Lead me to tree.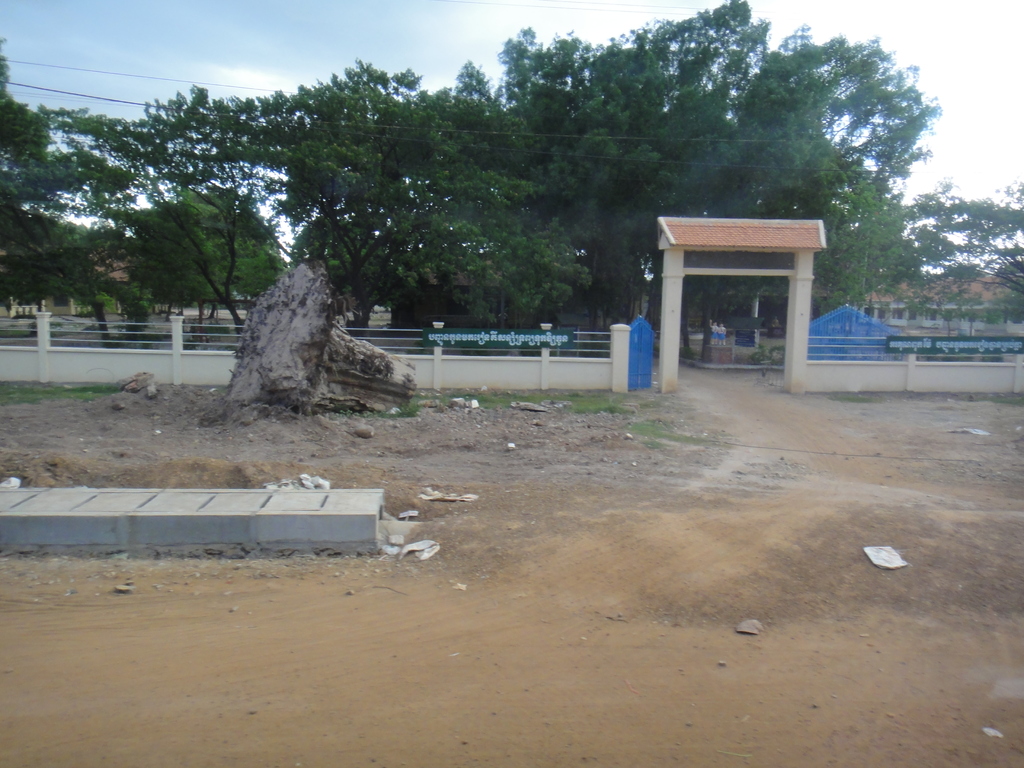
Lead to Rect(884, 177, 1023, 336).
